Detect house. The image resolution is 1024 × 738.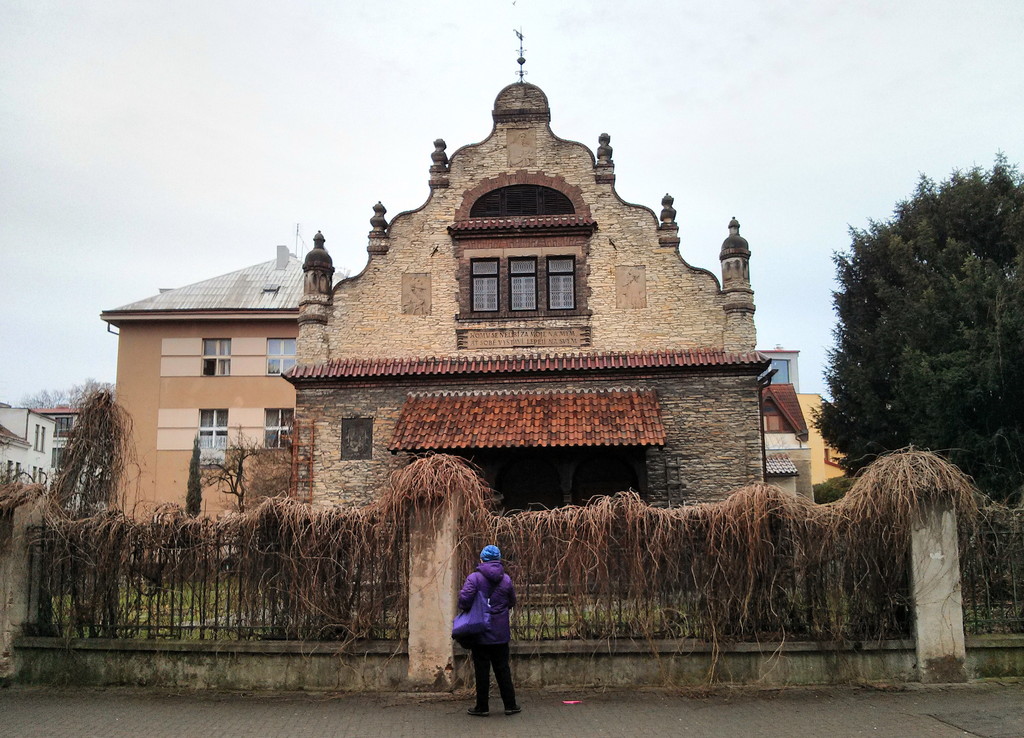
BBox(0, 406, 92, 518).
